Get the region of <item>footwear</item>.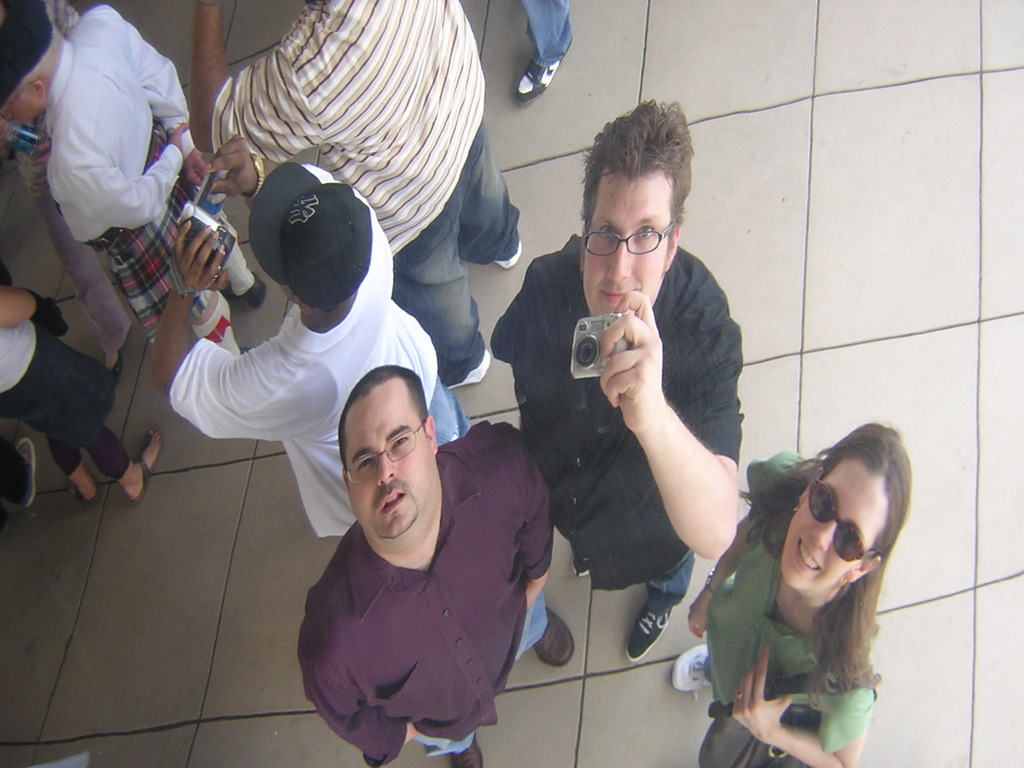
[left=622, top=602, right=675, bottom=670].
